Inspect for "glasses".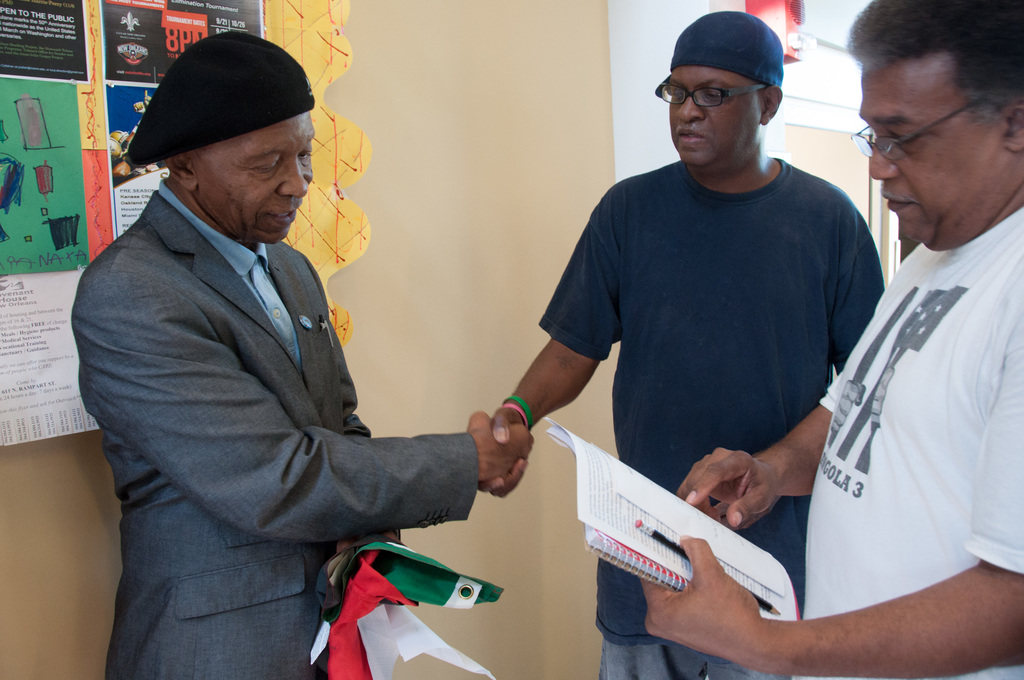
Inspection: x1=851 y1=95 x2=1001 y2=163.
